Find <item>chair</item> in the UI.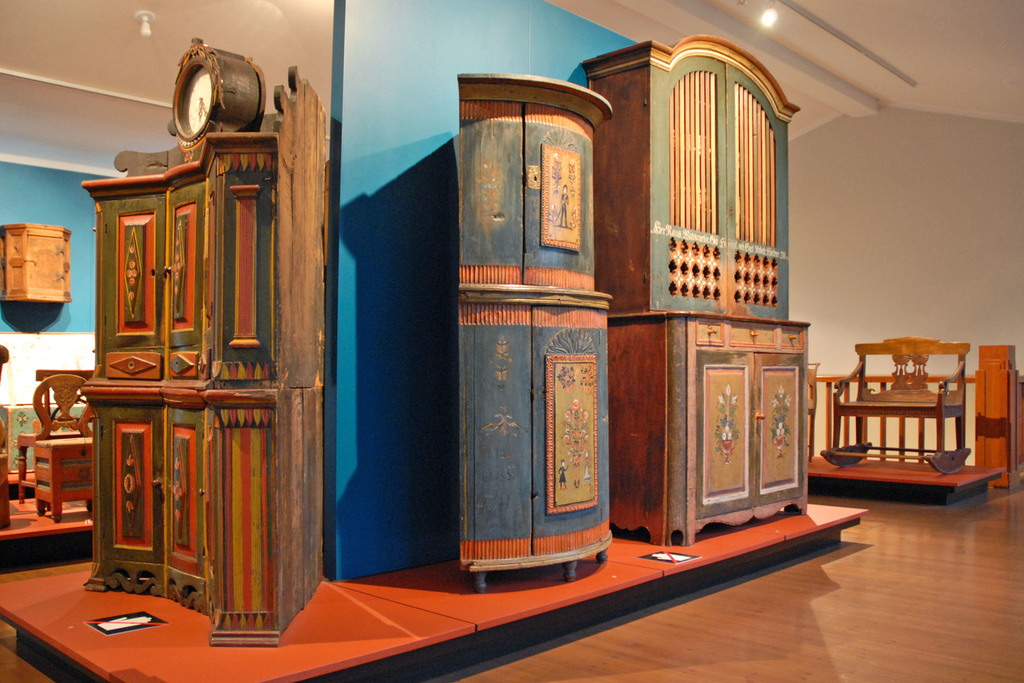
UI element at (x1=15, y1=363, x2=97, y2=502).
